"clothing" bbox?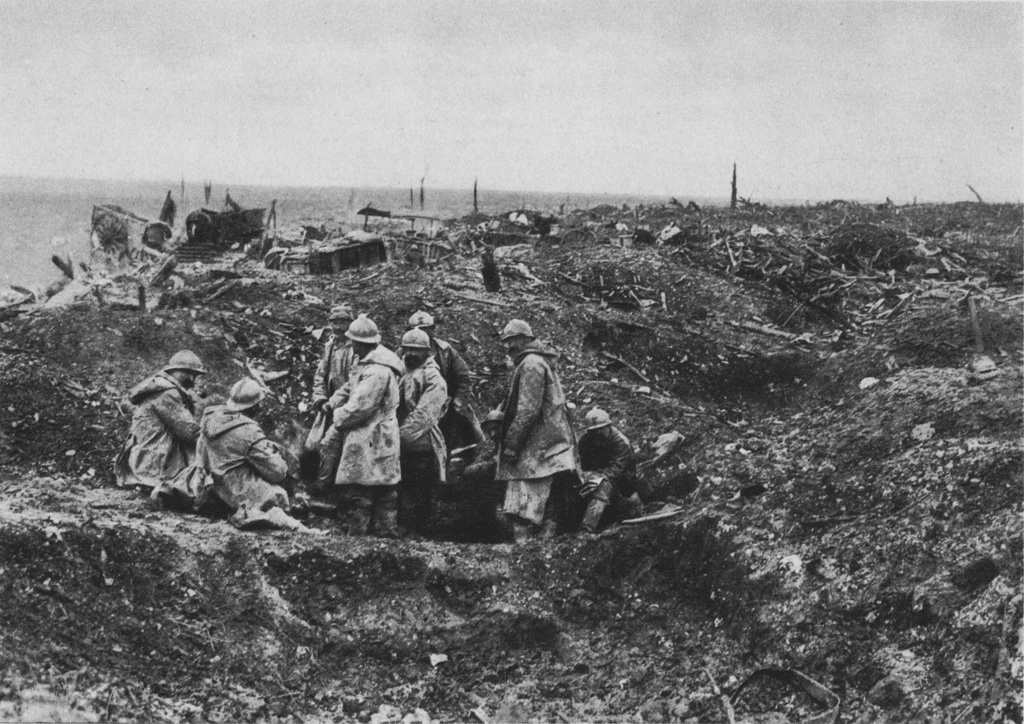
<box>504,342,584,476</box>
